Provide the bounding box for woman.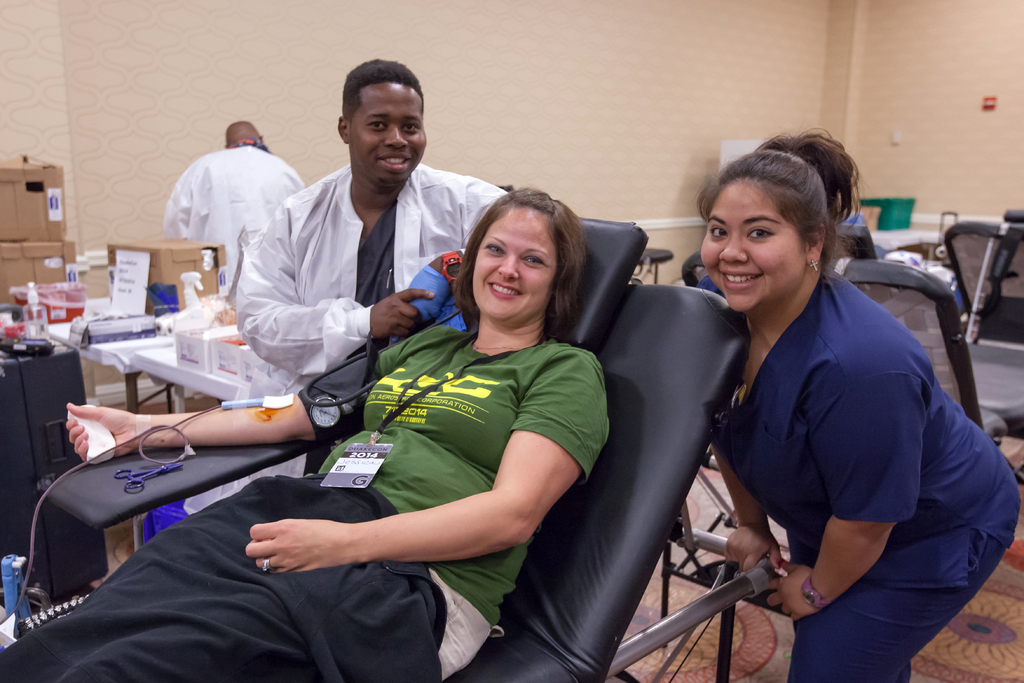
region(0, 186, 617, 682).
